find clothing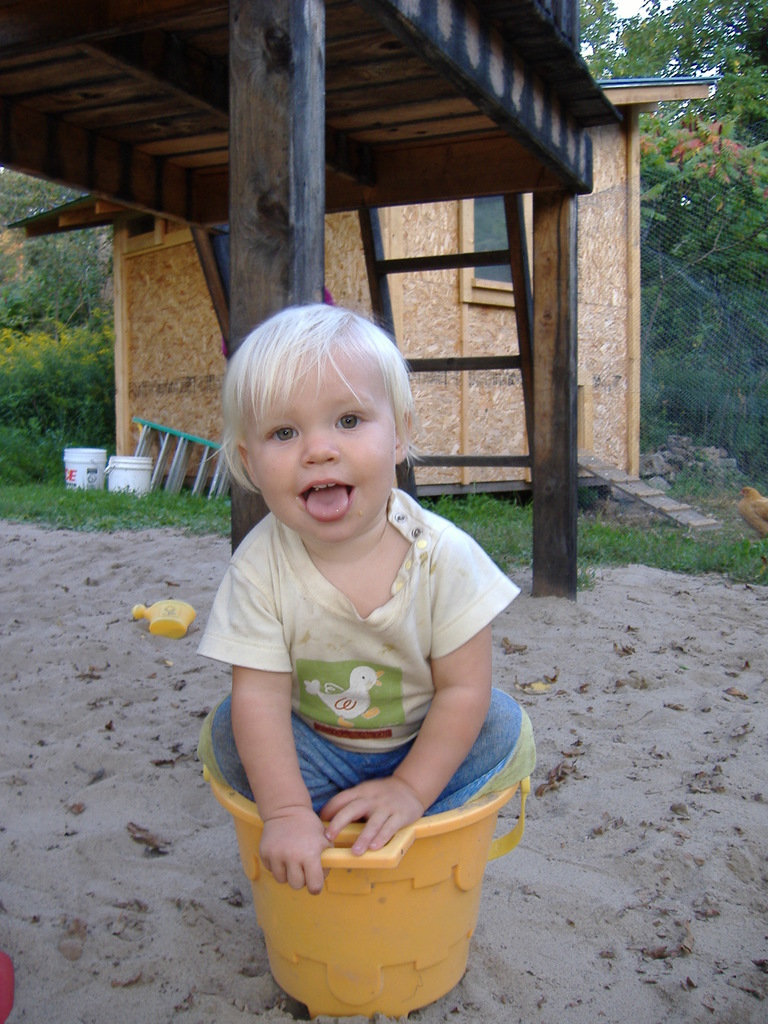
l=211, t=454, r=516, b=931
